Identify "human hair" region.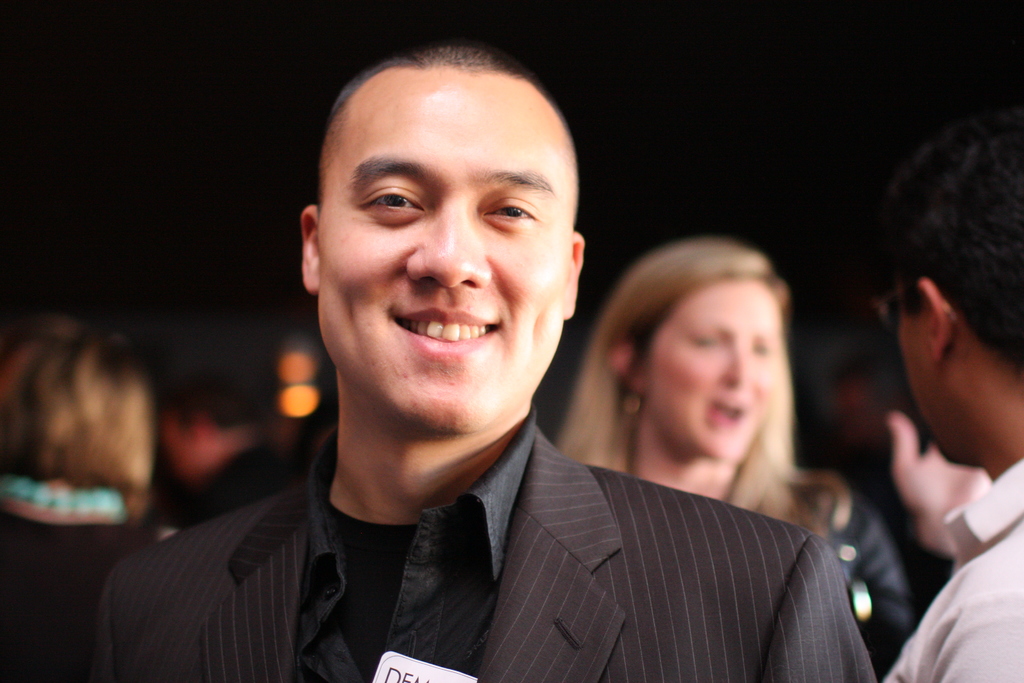
Region: locate(563, 238, 804, 518).
